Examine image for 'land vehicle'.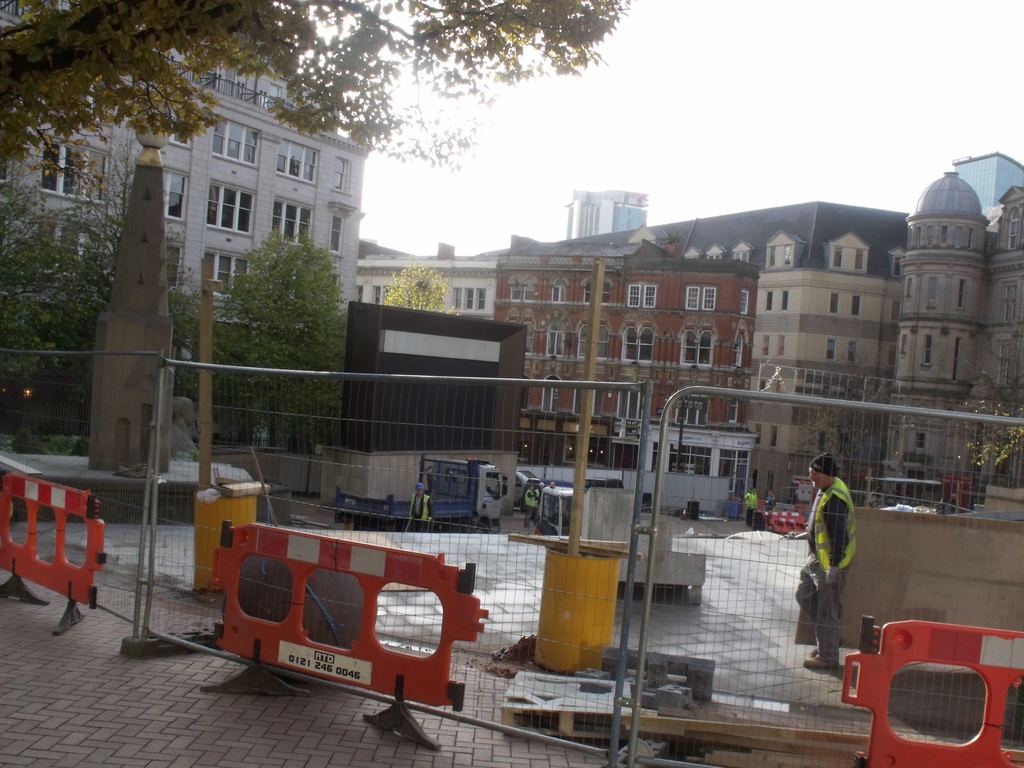
Examination result: (left=331, top=442, right=502, bottom=531).
